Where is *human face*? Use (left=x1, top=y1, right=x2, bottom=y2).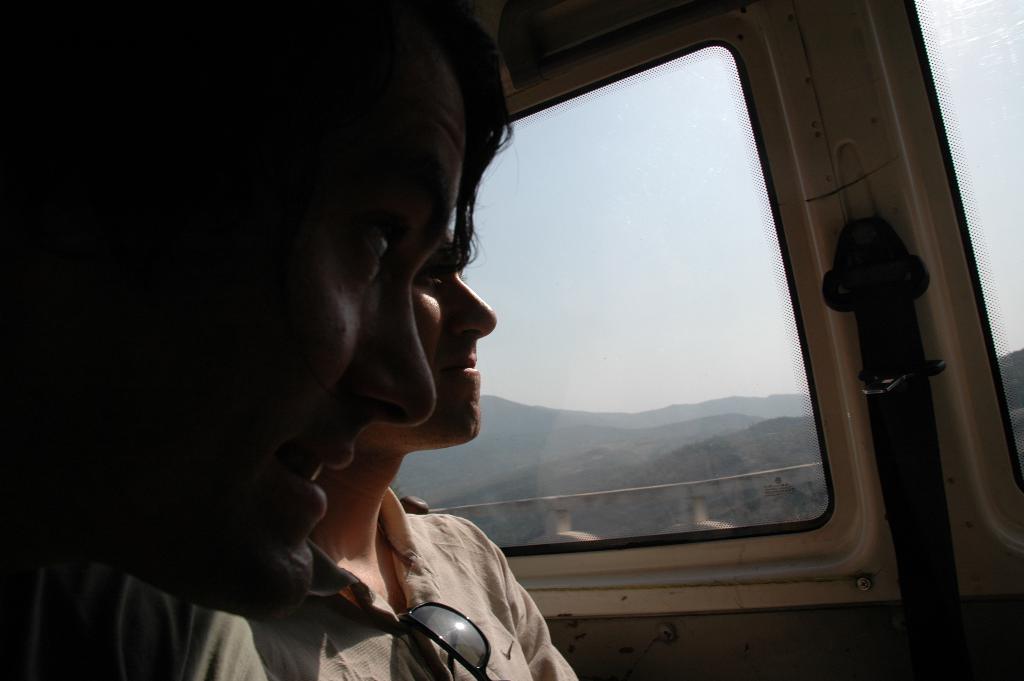
(left=62, top=87, right=461, bottom=627).
